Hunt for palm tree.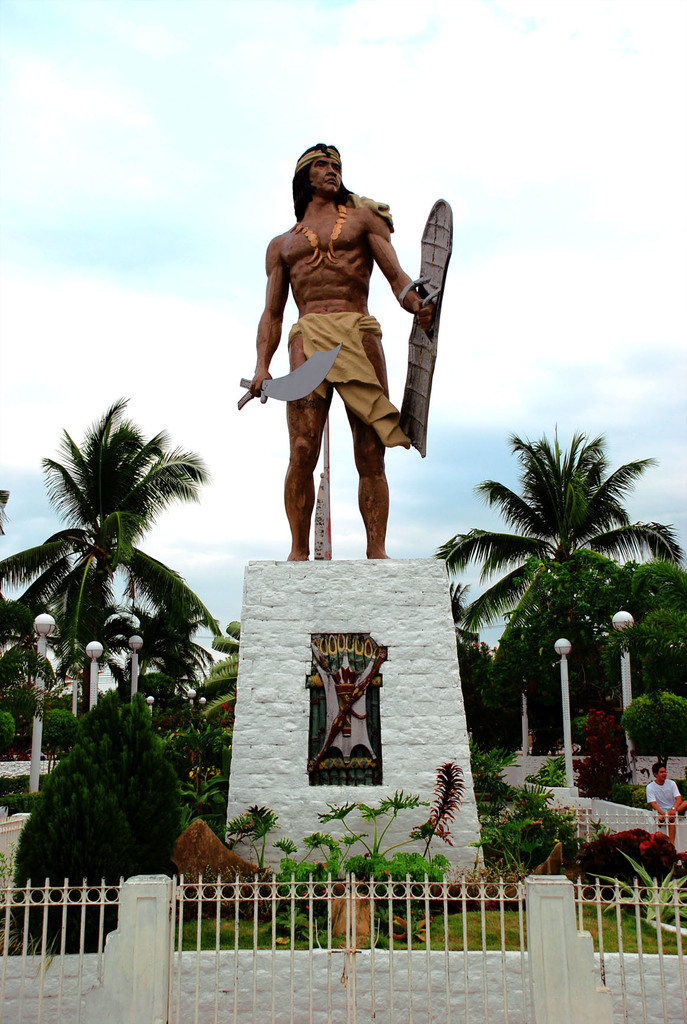
Hunted down at <bbox>31, 403, 211, 778</bbox>.
